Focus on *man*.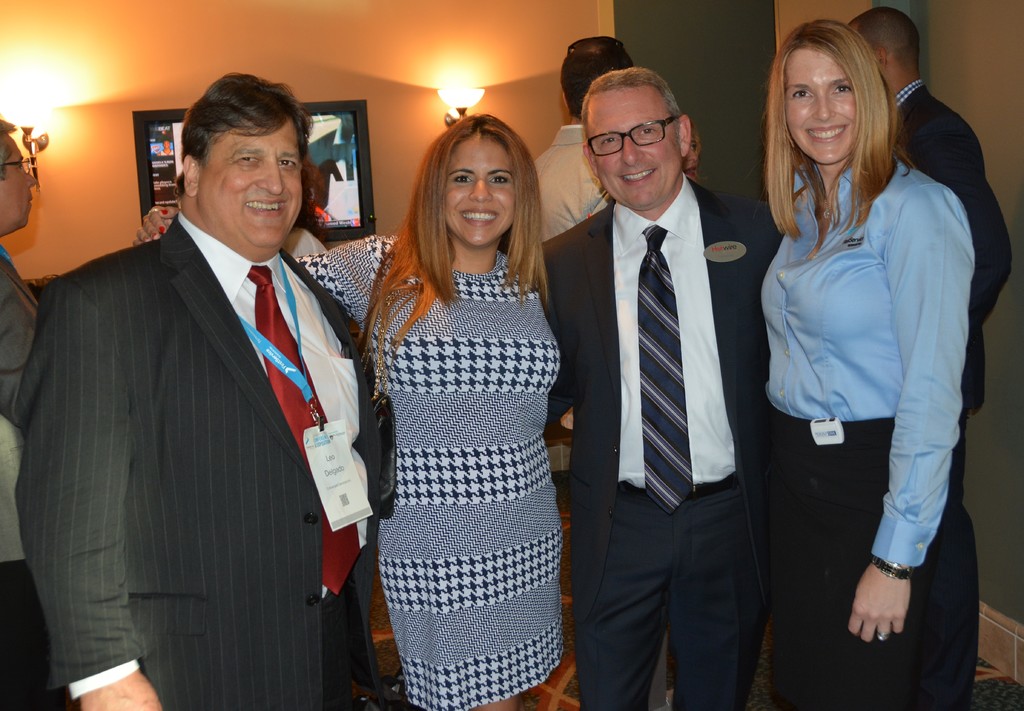
Focused at (0, 117, 44, 710).
